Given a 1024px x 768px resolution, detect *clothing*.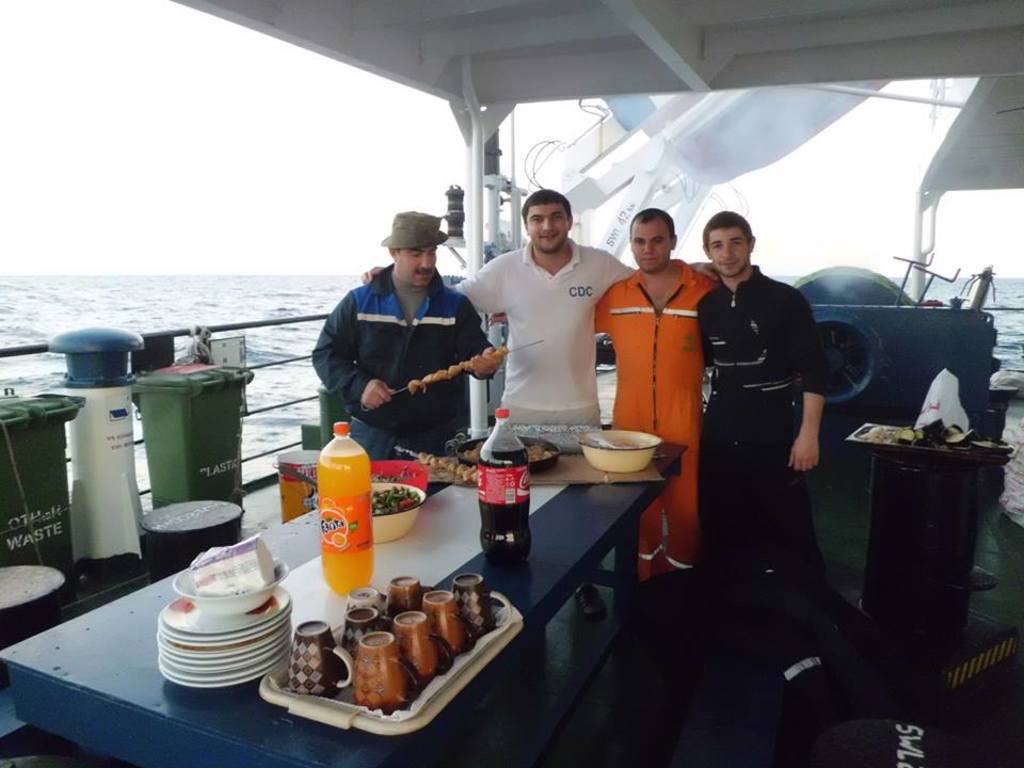
x1=594, y1=255, x2=716, y2=579.
